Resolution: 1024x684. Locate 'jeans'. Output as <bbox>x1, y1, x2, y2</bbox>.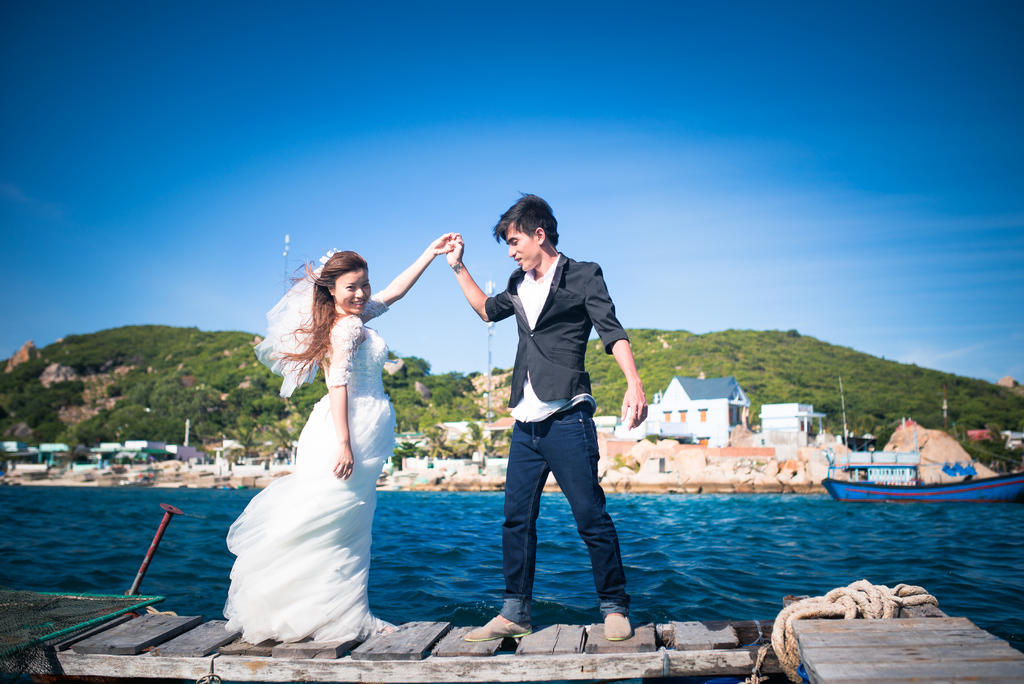
<bbox>499, 404, 630, 629</bbox>.
